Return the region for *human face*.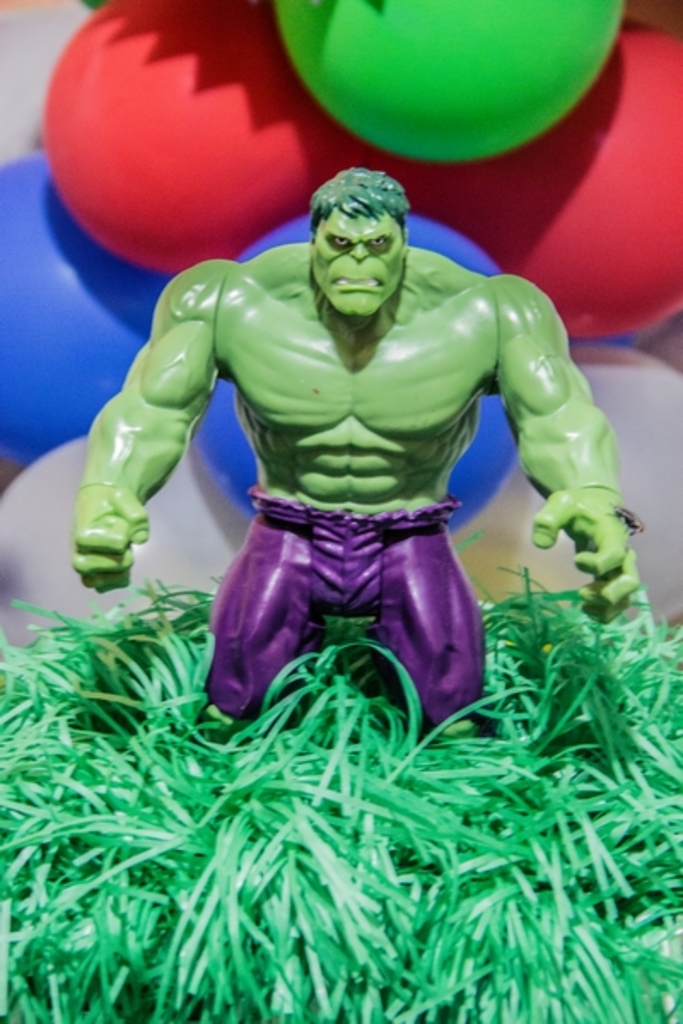
Rect(314, 203, 403, 319).
